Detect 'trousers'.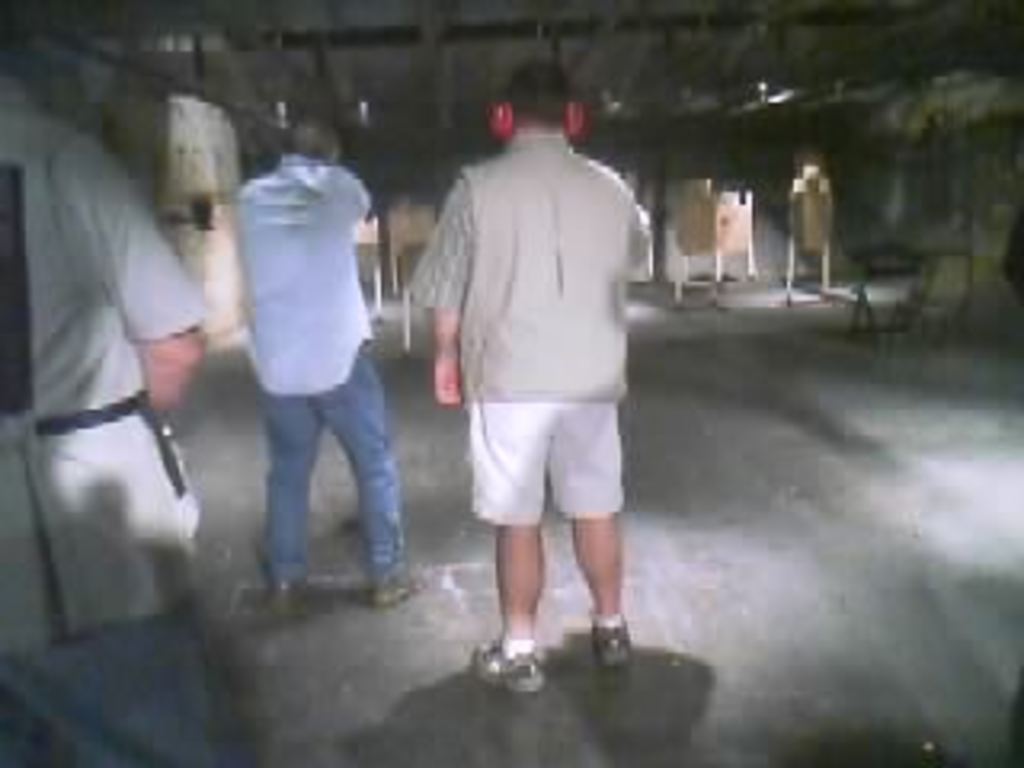
Detected at crop(3, 598, 218, 765).
